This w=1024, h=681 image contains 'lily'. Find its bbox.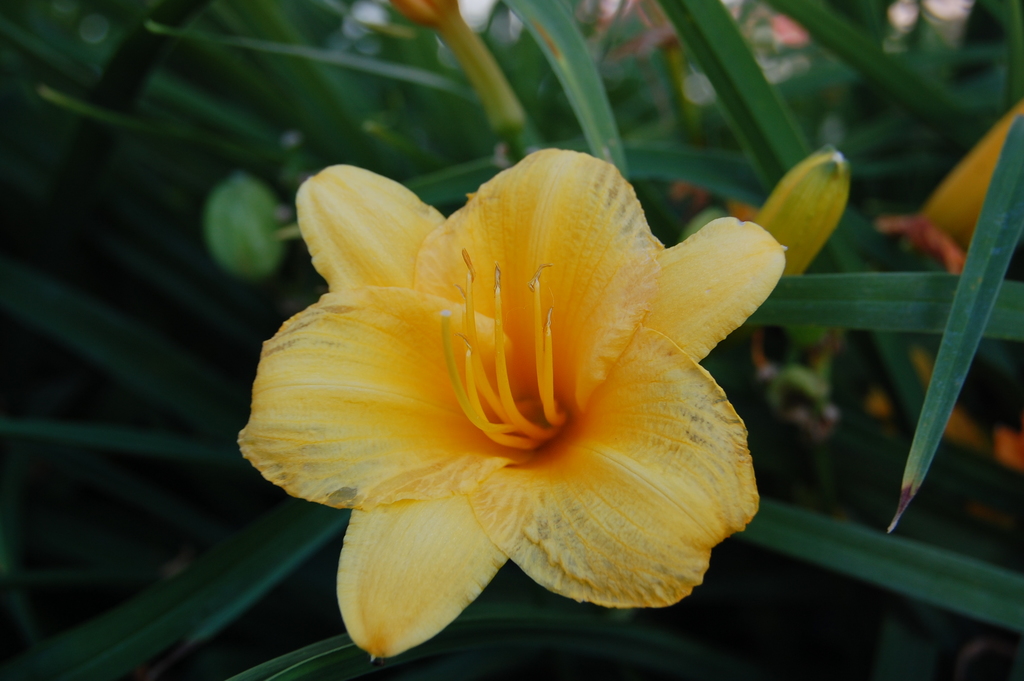
234, 144, 790, 657.
